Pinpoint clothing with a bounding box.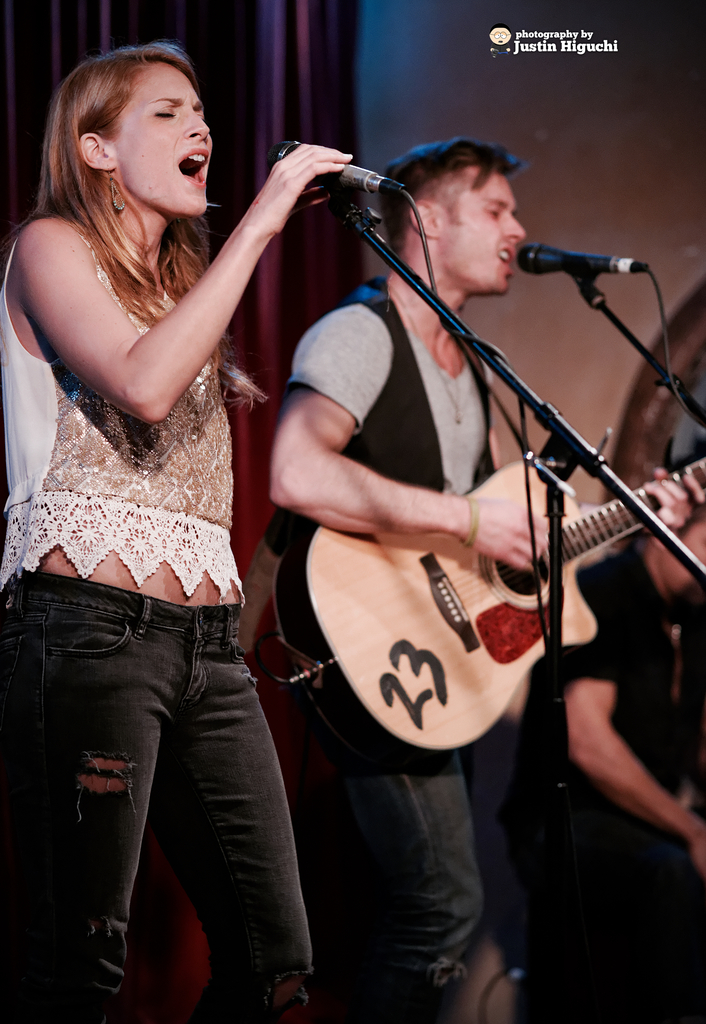
Rect(0, 218, 314, 1023).
